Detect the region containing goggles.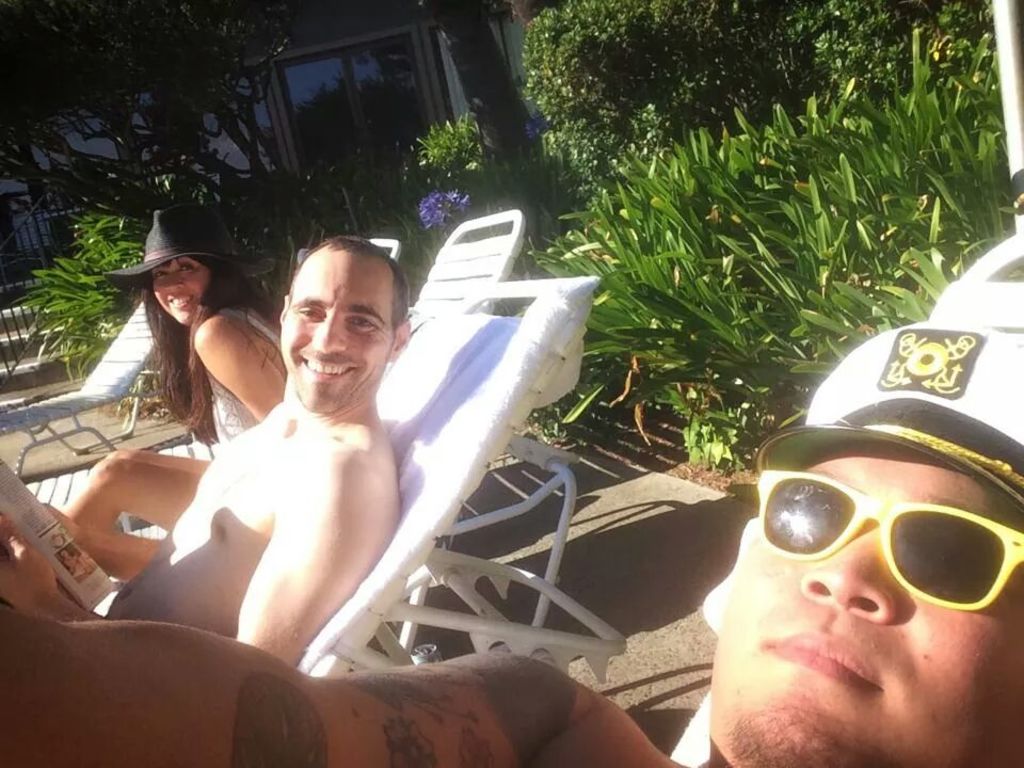
locate(751, 461, 1014, 614).
